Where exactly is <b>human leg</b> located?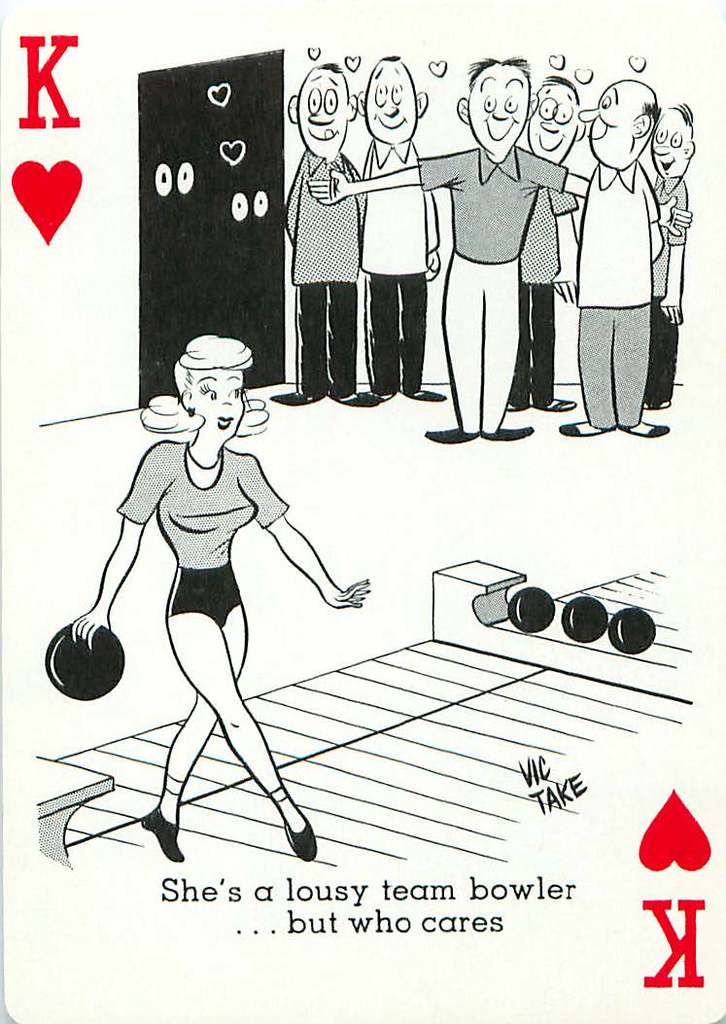
Its bounding box is <box>529,265,578,410</box>.
